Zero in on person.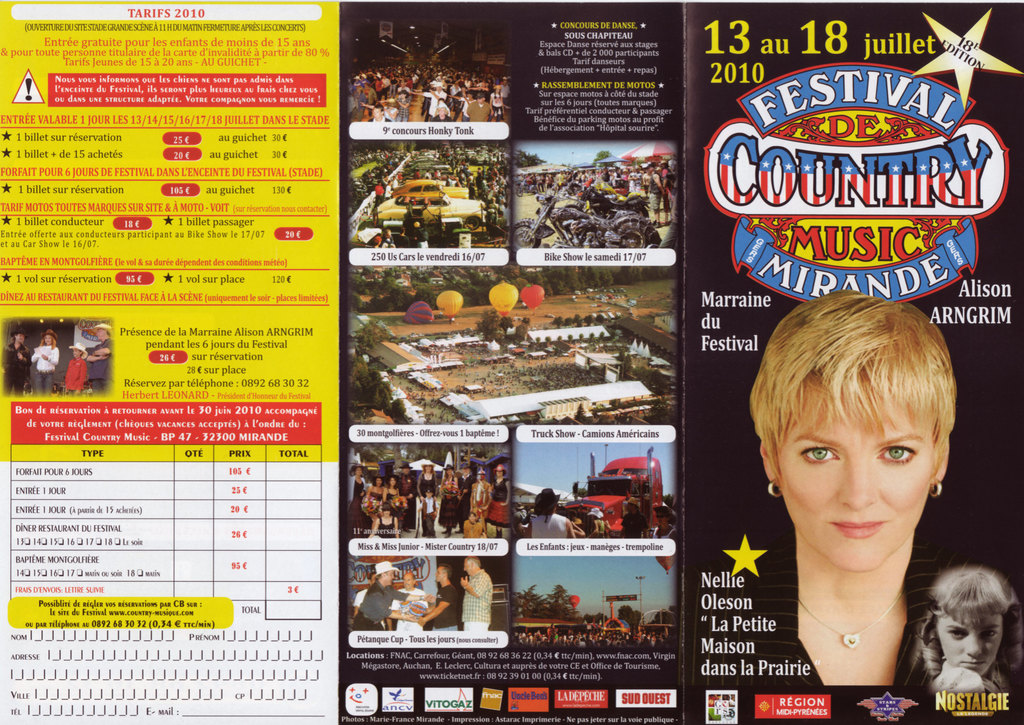
Zeroed in: {"x1": 80, "y1": 320, "x2": 113, "y2": 388}.
